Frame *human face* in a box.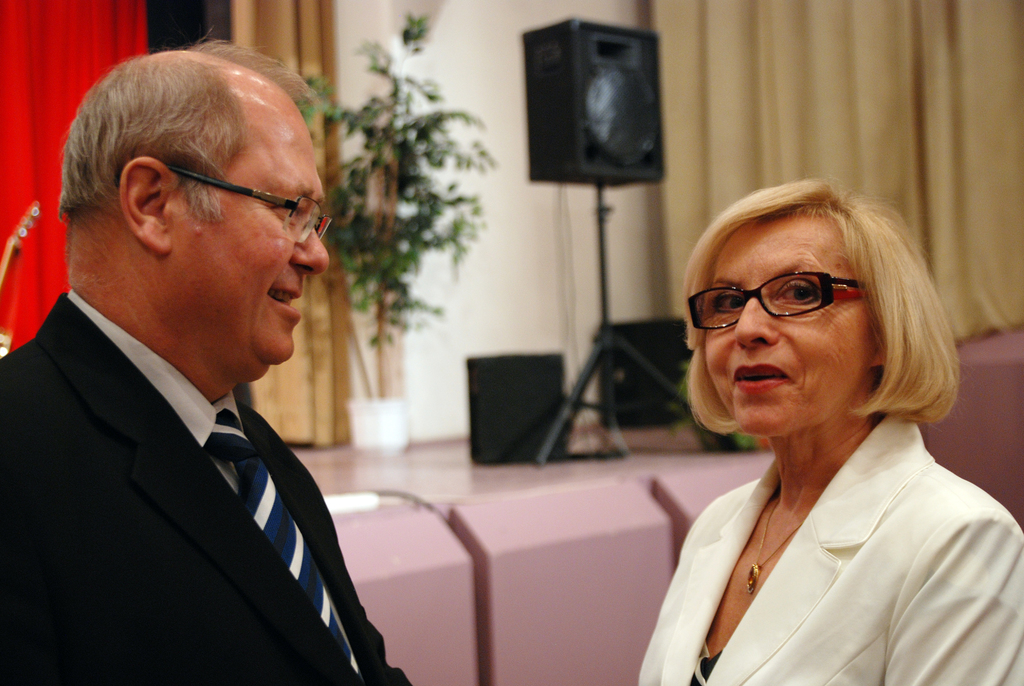
{"x1": 171, "y1": 99, "x2": 326, "y2": 388}.
